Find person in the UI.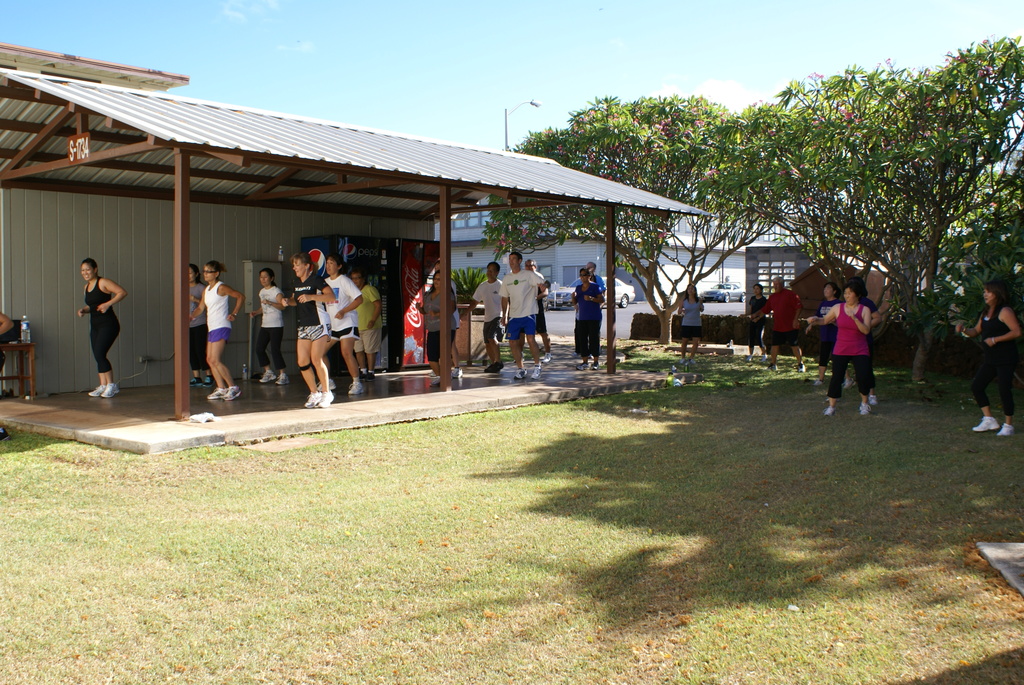
UI element at 499:252:545:384.
